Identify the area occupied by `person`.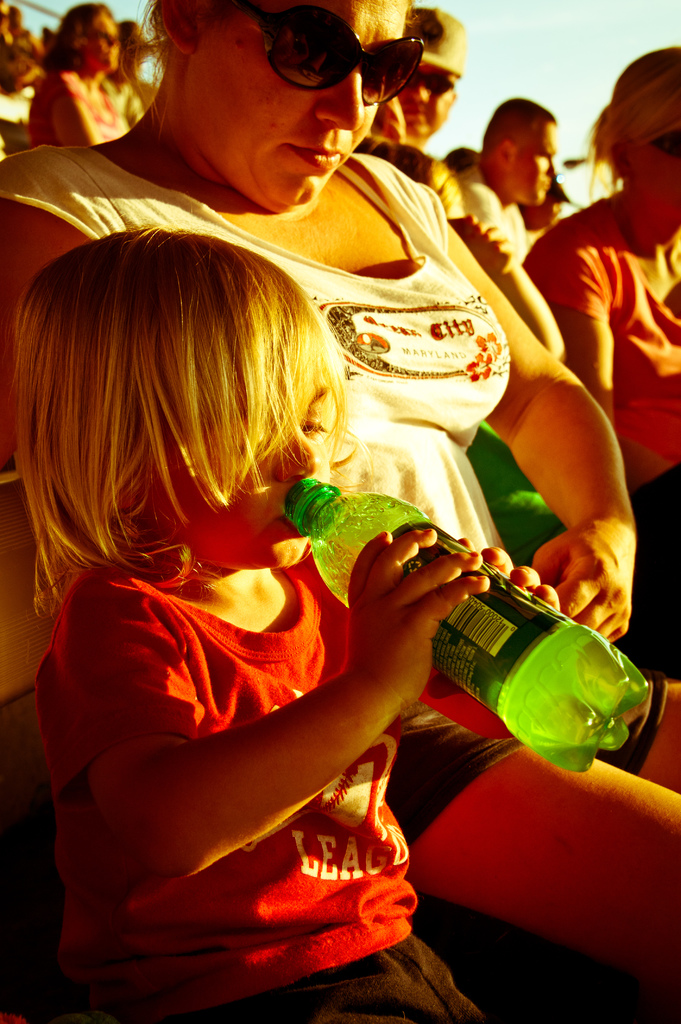
Area: [14,216,556,1023].
